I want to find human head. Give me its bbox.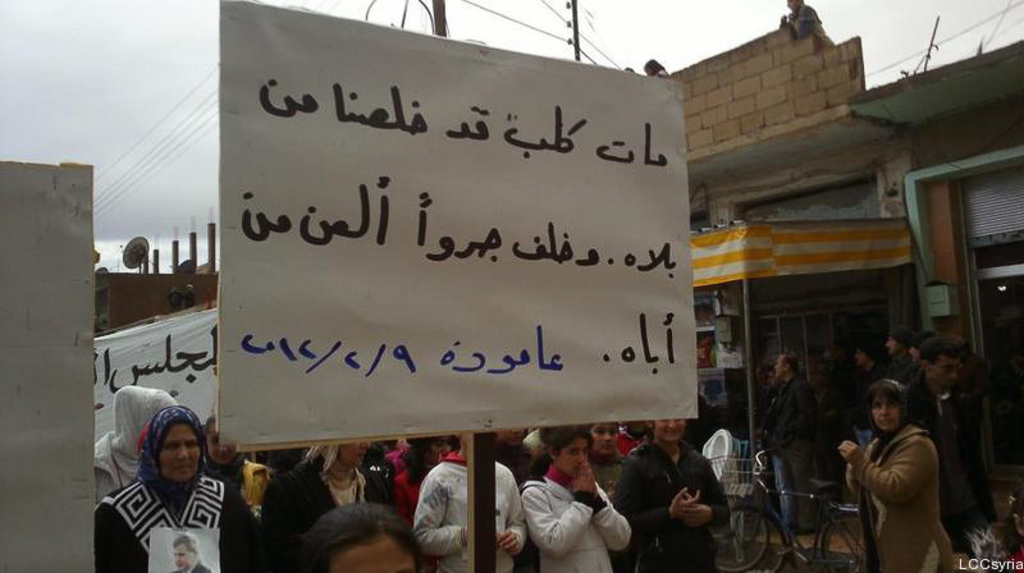
region(867, 376, 913, 434).
